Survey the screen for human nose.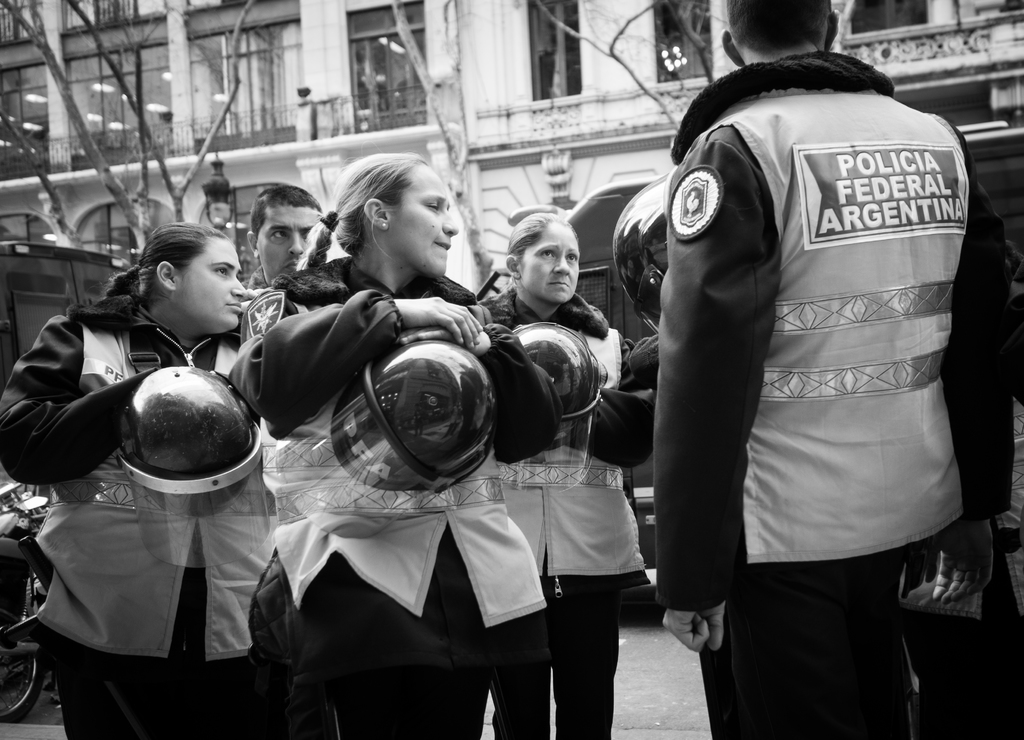
Survey found: Rect(230, 275, 252, 298).
